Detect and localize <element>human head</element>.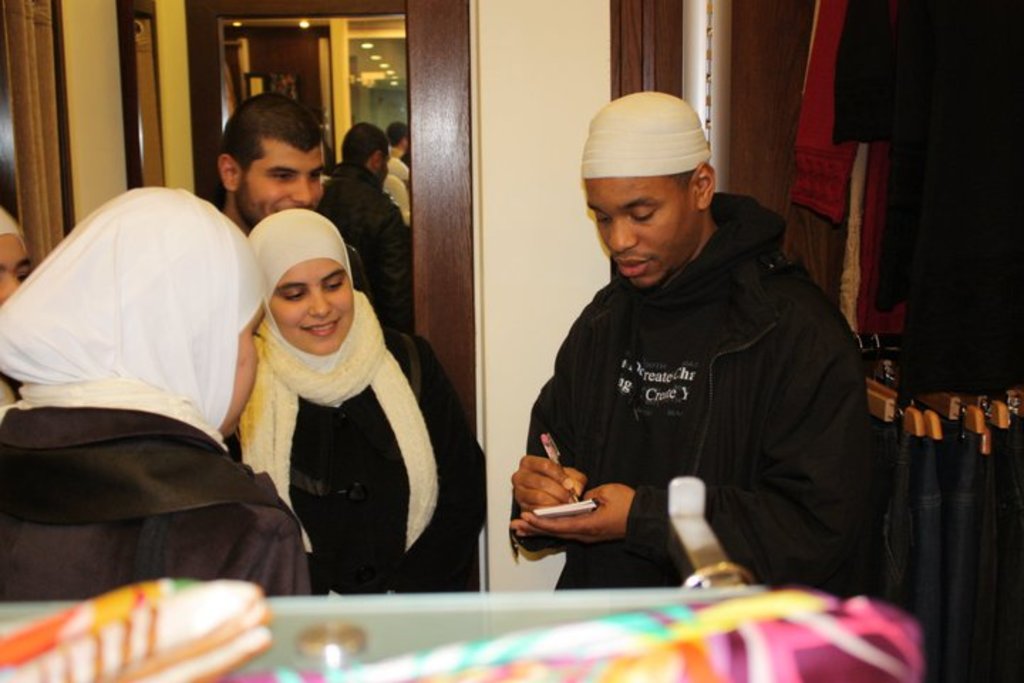
Localized at (x1=590, y1=92, x2=714, y2=289).
